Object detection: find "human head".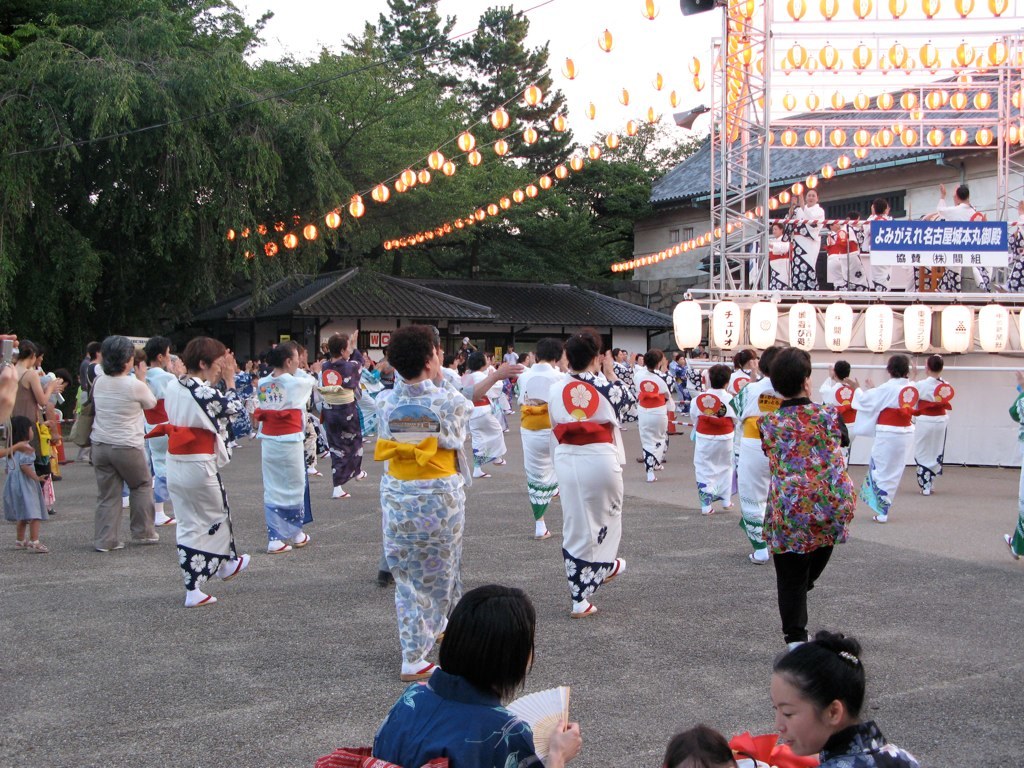
region(382, 329, 440, 387).
